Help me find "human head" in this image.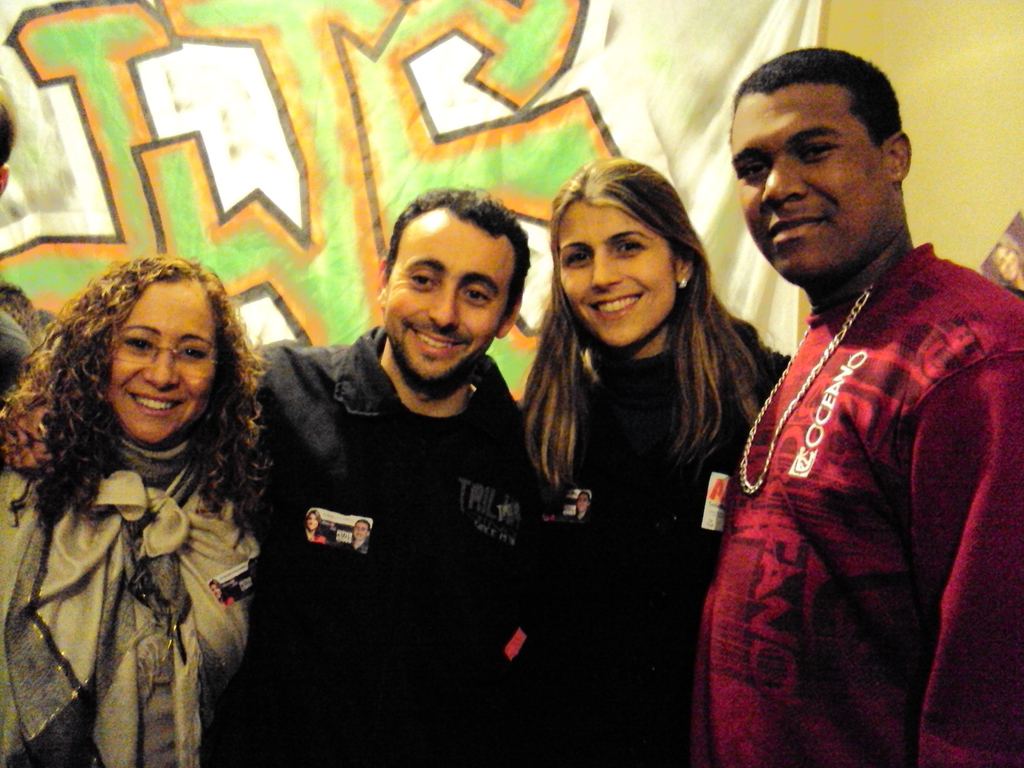
Found it: detection(721, 40, 919, 294).
